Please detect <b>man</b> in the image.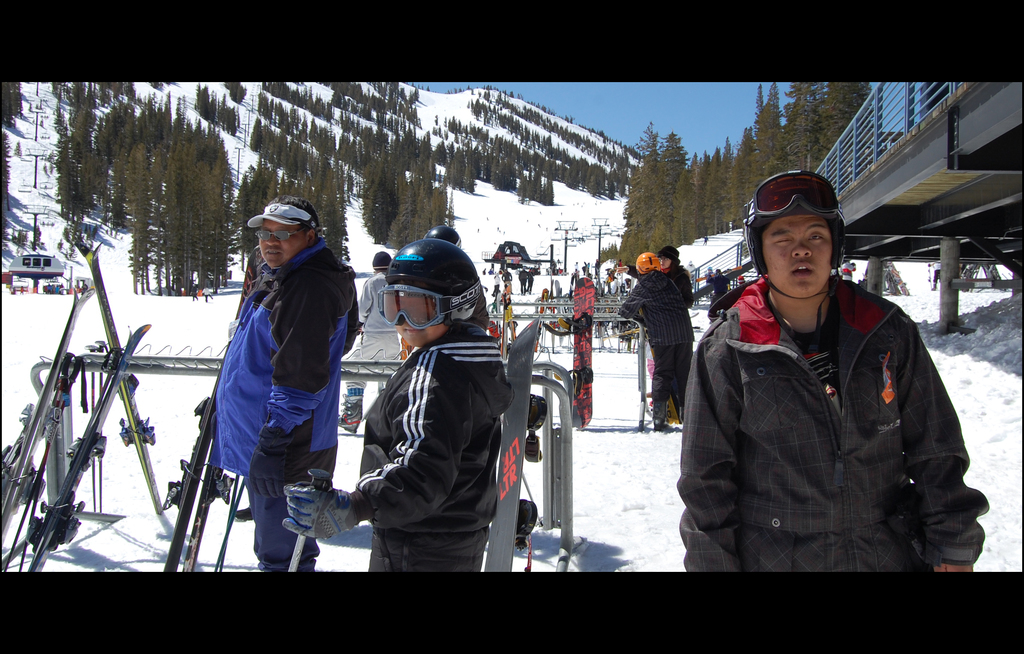
(677,165,987,583).
